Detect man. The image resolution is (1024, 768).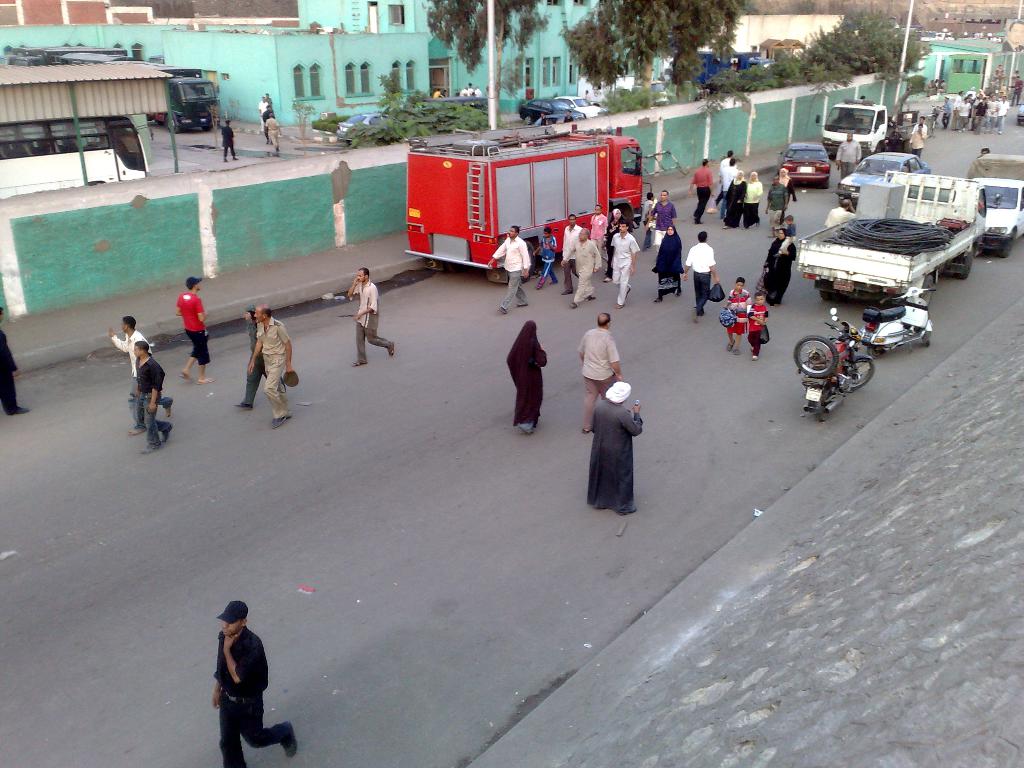
bbox(199, 598, 275, 761).
